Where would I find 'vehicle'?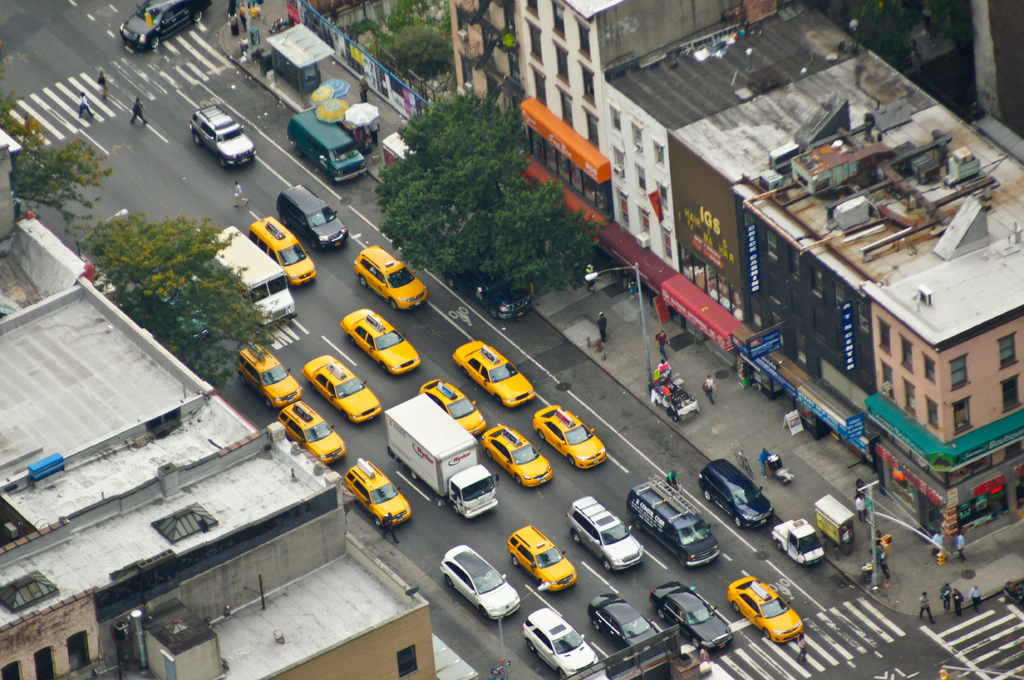
At [x1=388, y1=395, x2=499, y2=515].
